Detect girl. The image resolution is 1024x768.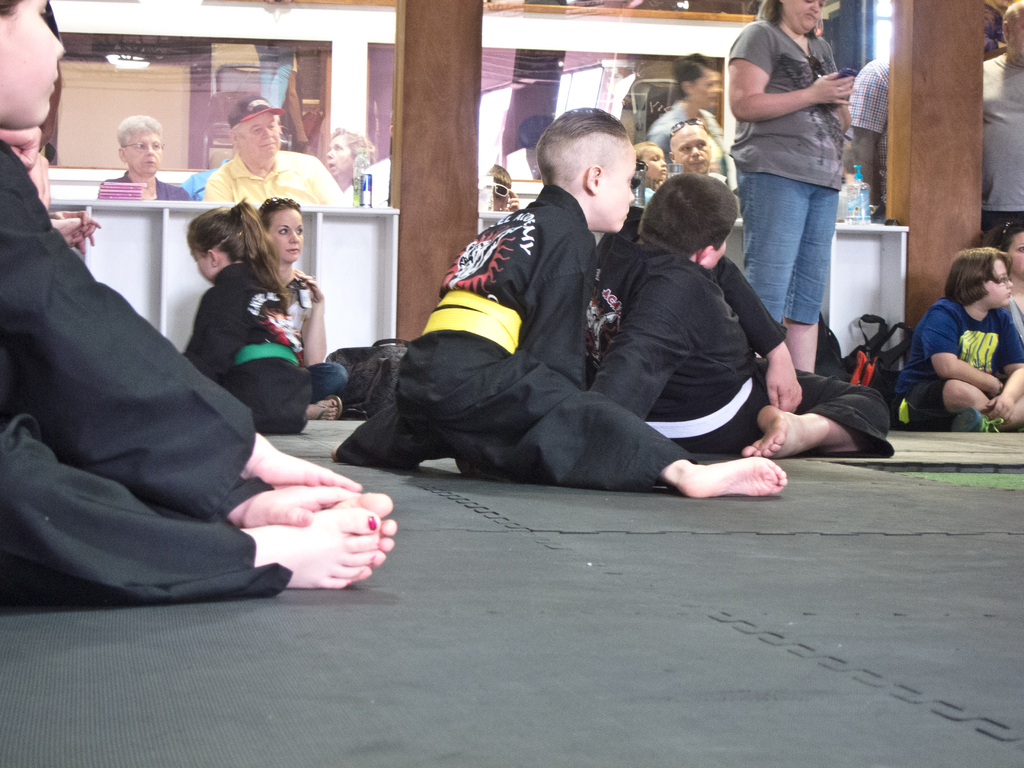
BBox(178, 191, 315, 433).
